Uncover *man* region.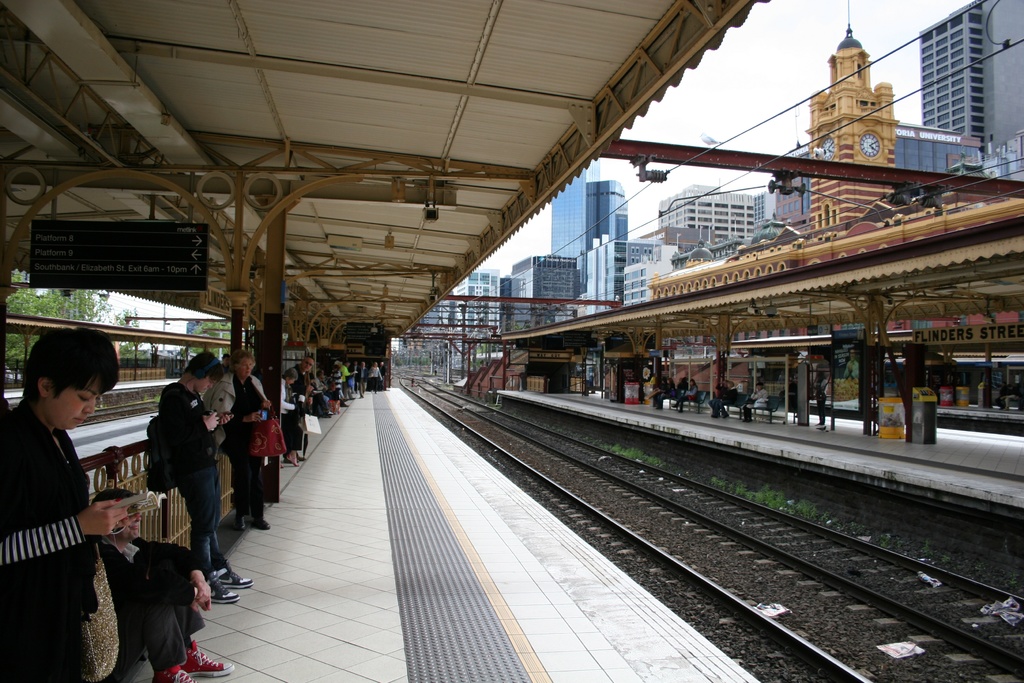
Uncovered: x1=91 y1=488 x2=236 y2=682.
